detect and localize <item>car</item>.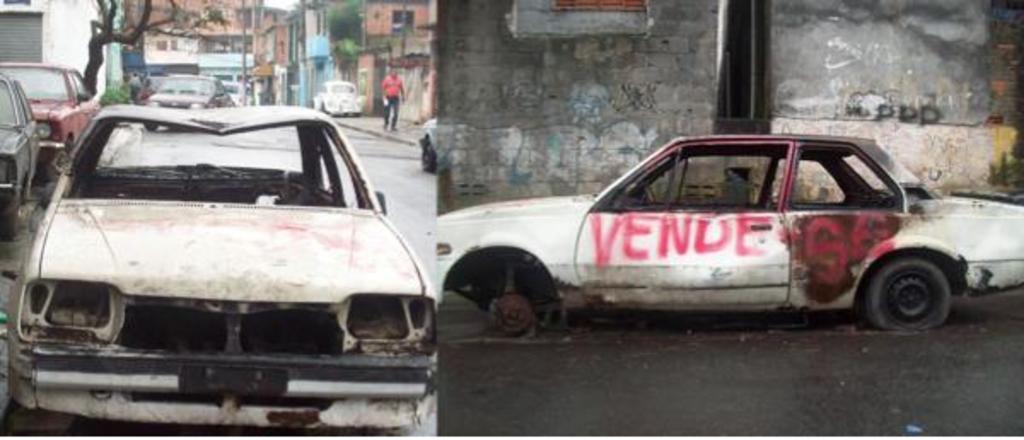
Localized at (2, 56, 109, 172).
